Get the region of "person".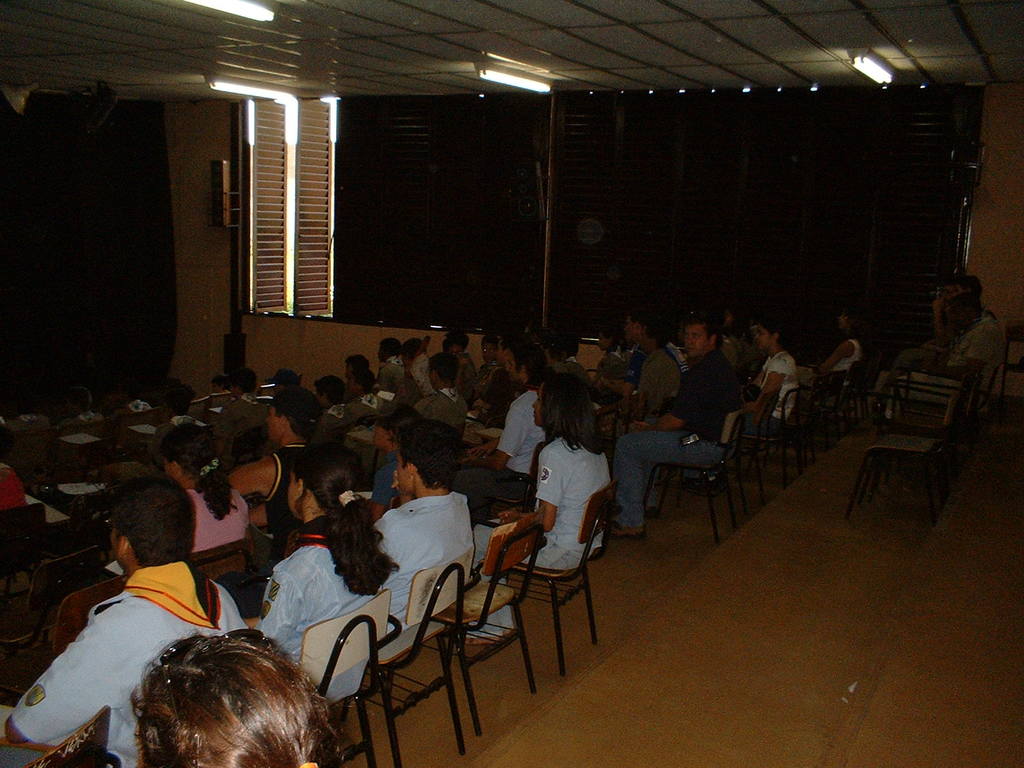
[left=738, top=308, right=804, bottom=445].
